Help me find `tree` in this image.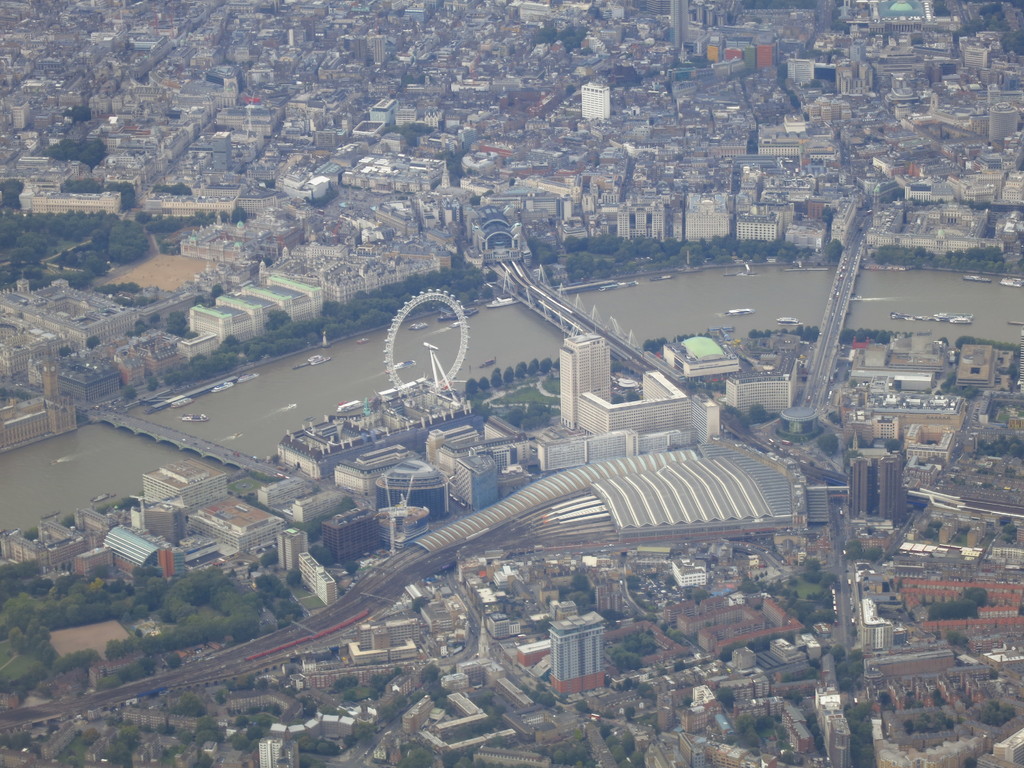
Found it: (left=347, top=561, right=358, bottom=576).
